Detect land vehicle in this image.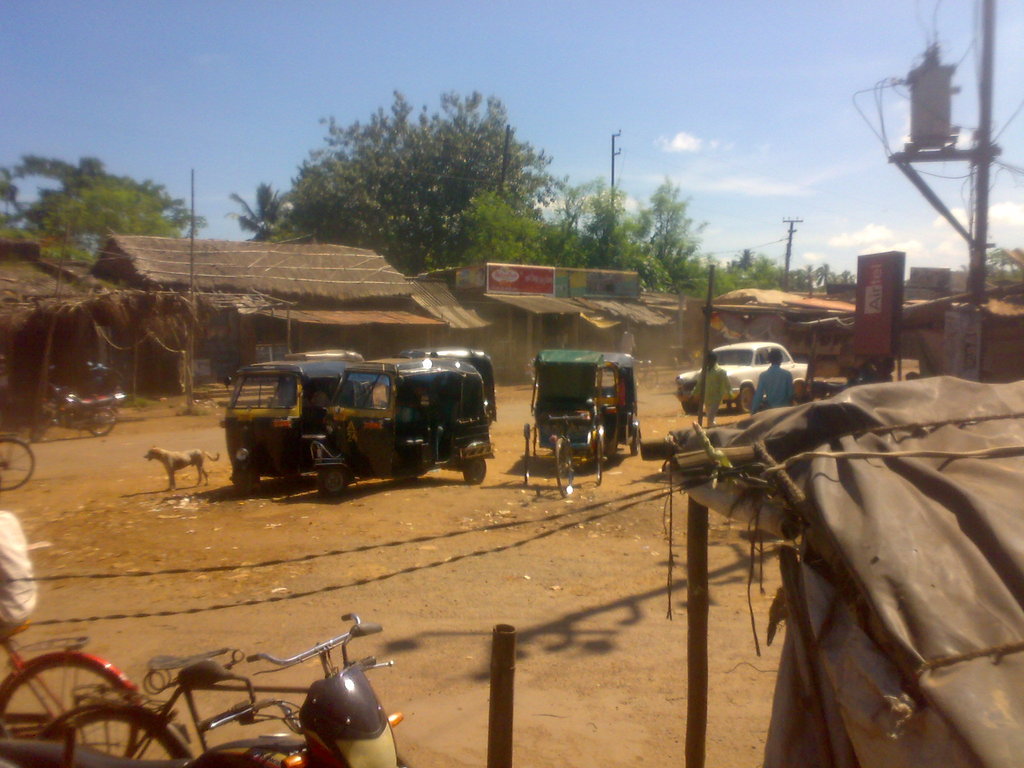
Detection: [599,353,633,452].
